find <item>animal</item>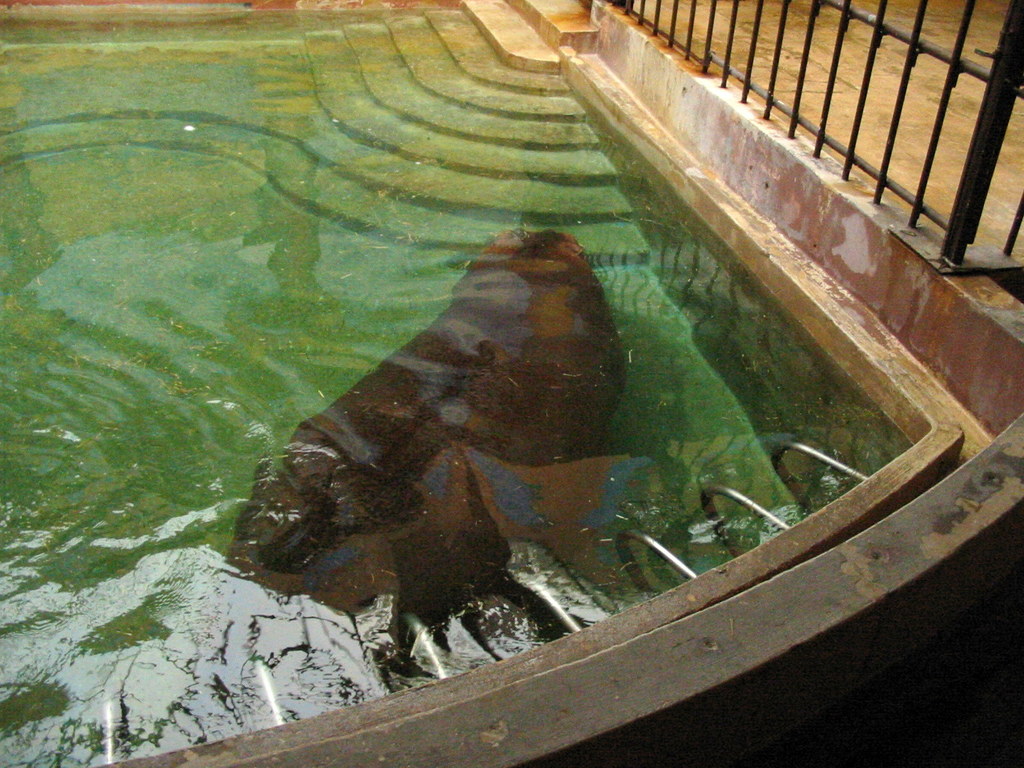
x1=223 y1=225 x2=628 y2=679
